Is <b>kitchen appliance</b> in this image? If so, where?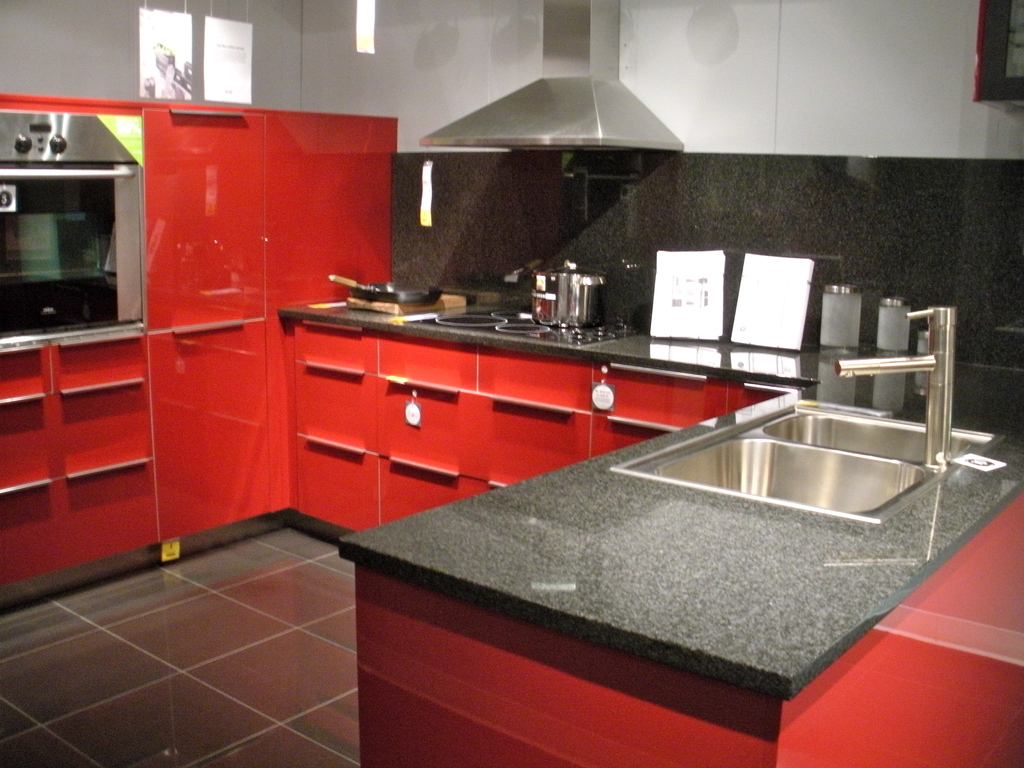
Yes, at {"x1": 834, "y1": 303, "x2": 953, "y2": 468}.
